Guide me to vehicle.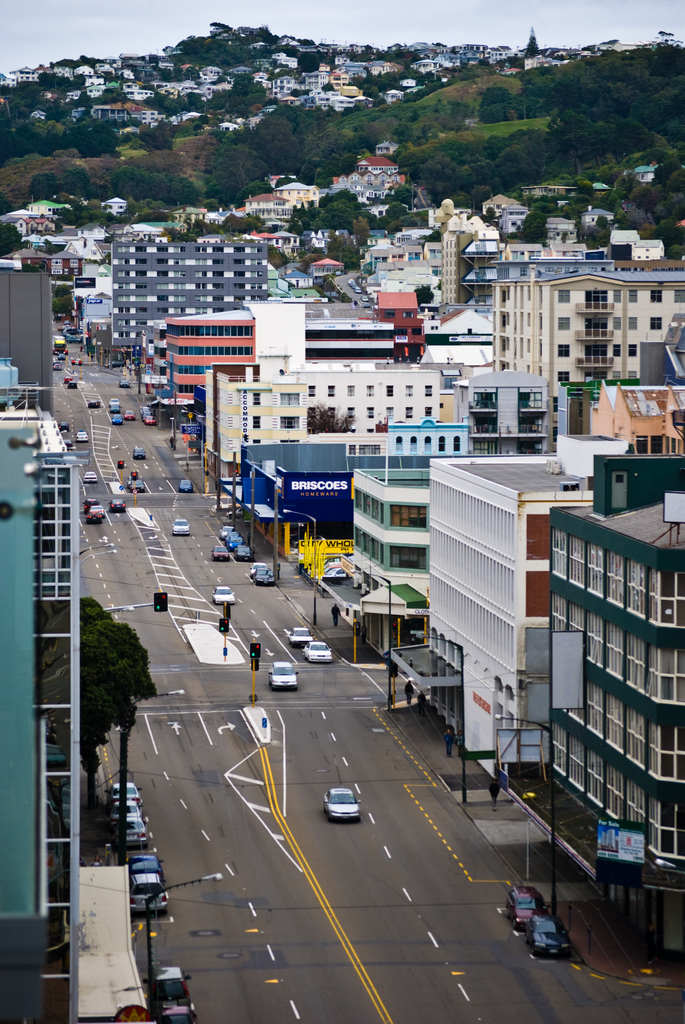
Guidance: {"left": 109, "top": 410, "right": 122, "bottom": 424}.
